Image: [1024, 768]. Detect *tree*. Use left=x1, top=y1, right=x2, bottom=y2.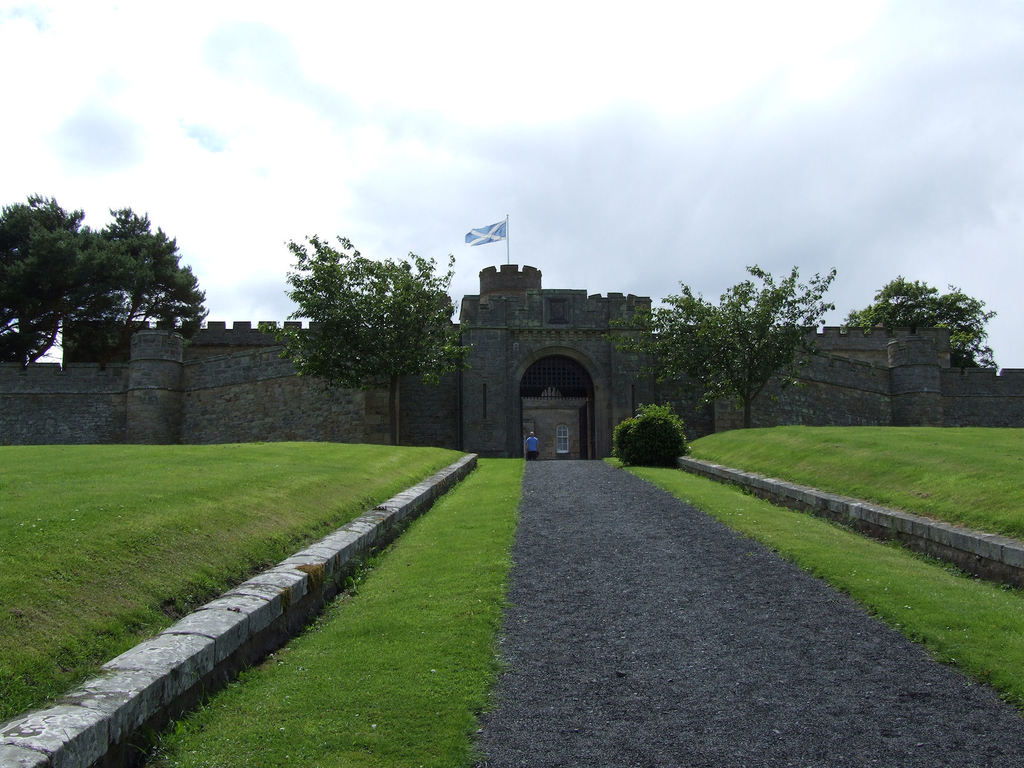
left=0, top=198, right=85, bottom=358.
